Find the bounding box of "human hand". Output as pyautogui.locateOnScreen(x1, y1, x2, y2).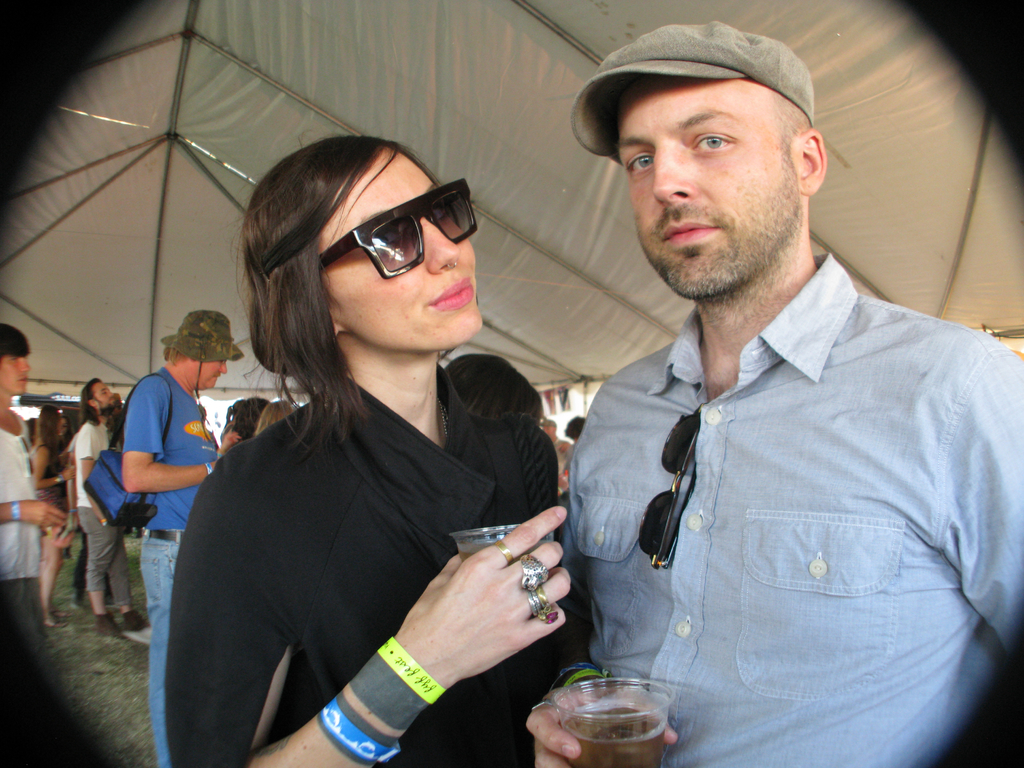
pyautogui.locateOnScreen(63, 468, 75, 483).
